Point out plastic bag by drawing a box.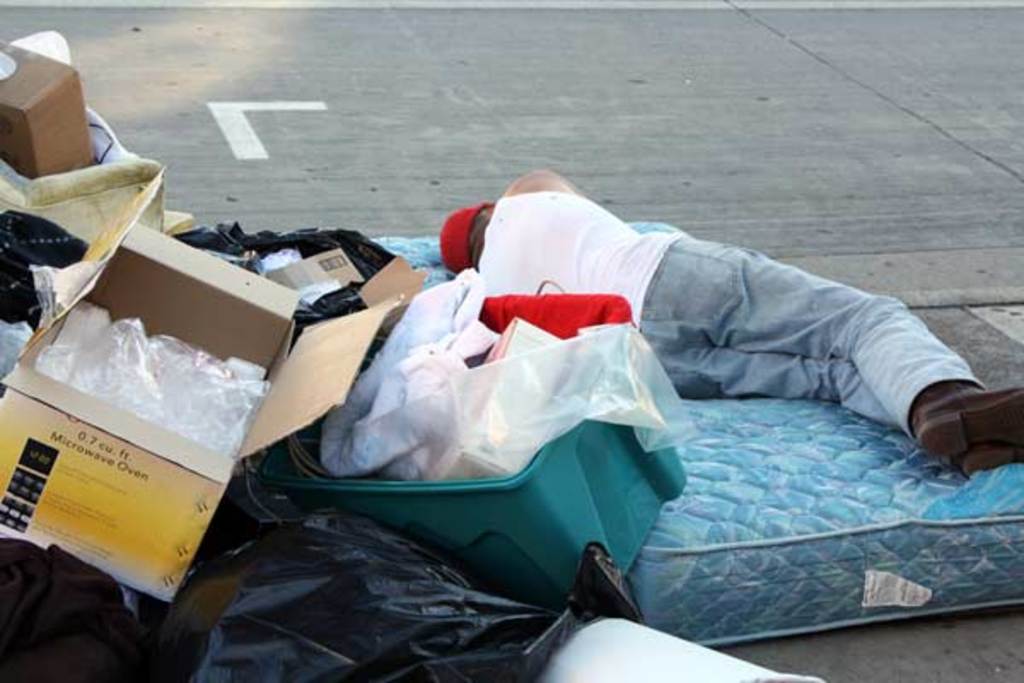
(155,437,638,681).
